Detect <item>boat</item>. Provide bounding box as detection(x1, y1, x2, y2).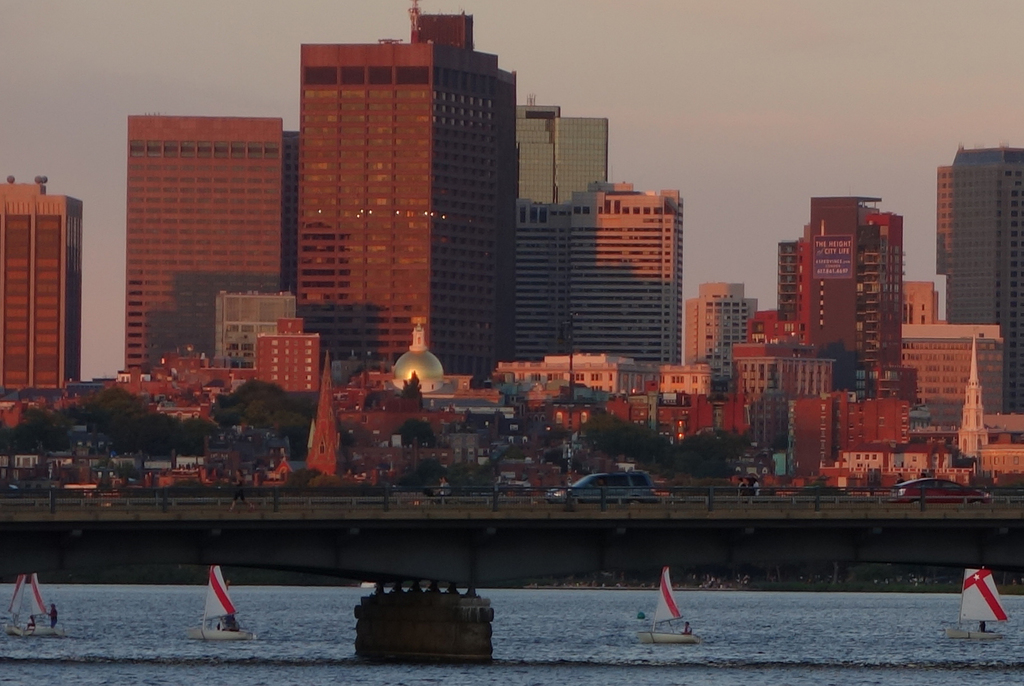
detection(939, 565, 1005, 639).
